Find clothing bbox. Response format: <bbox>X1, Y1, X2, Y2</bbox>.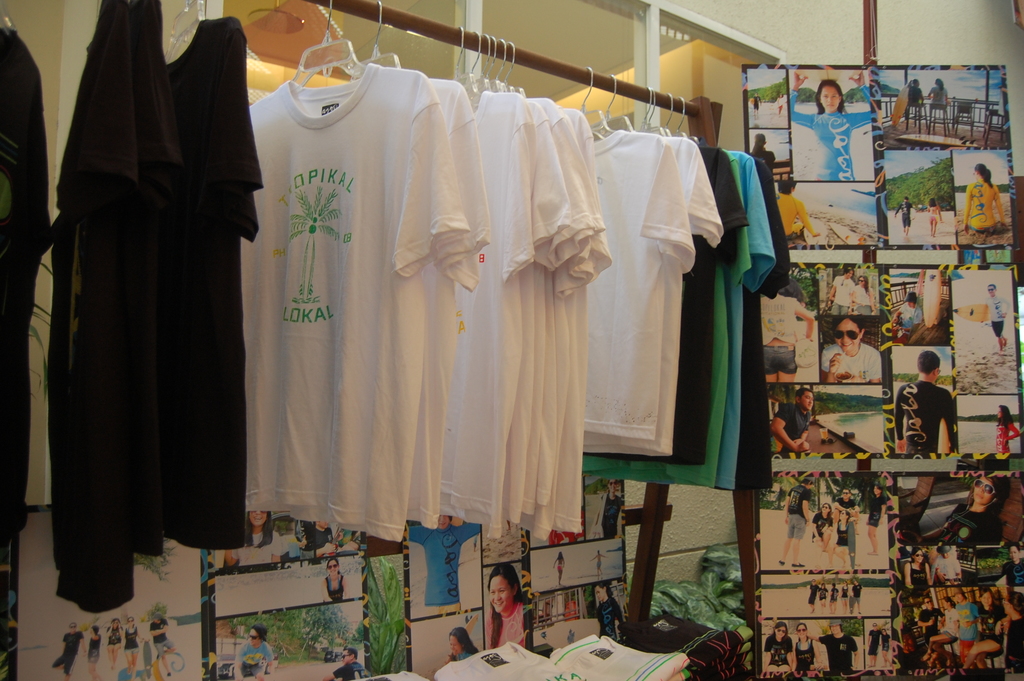
<bbox>963, 183, 1009, 235</bbox>.
